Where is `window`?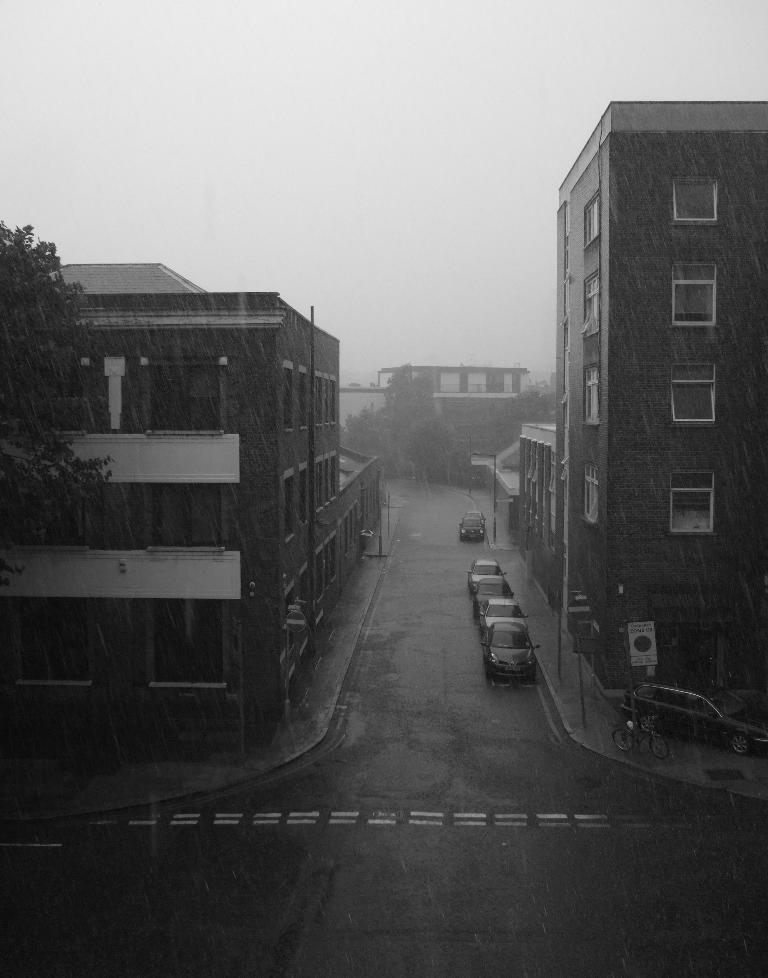
x1=582 y1=465 x2=600 y2=522.
